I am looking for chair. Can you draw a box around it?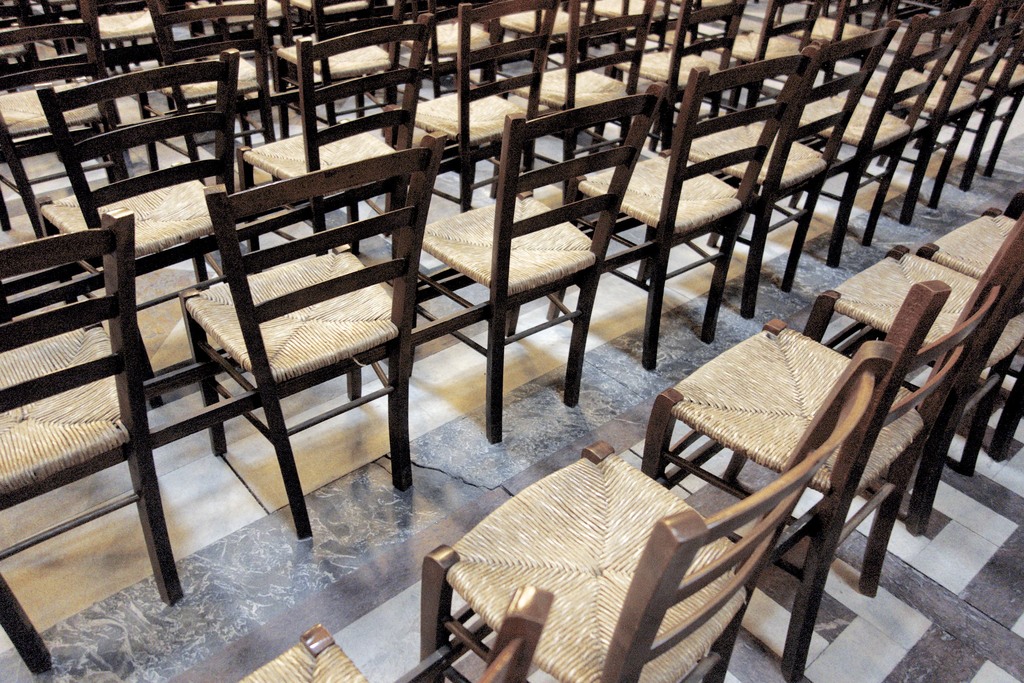
Sure, the bounding box is detection(805, 245, 1023, 543).
